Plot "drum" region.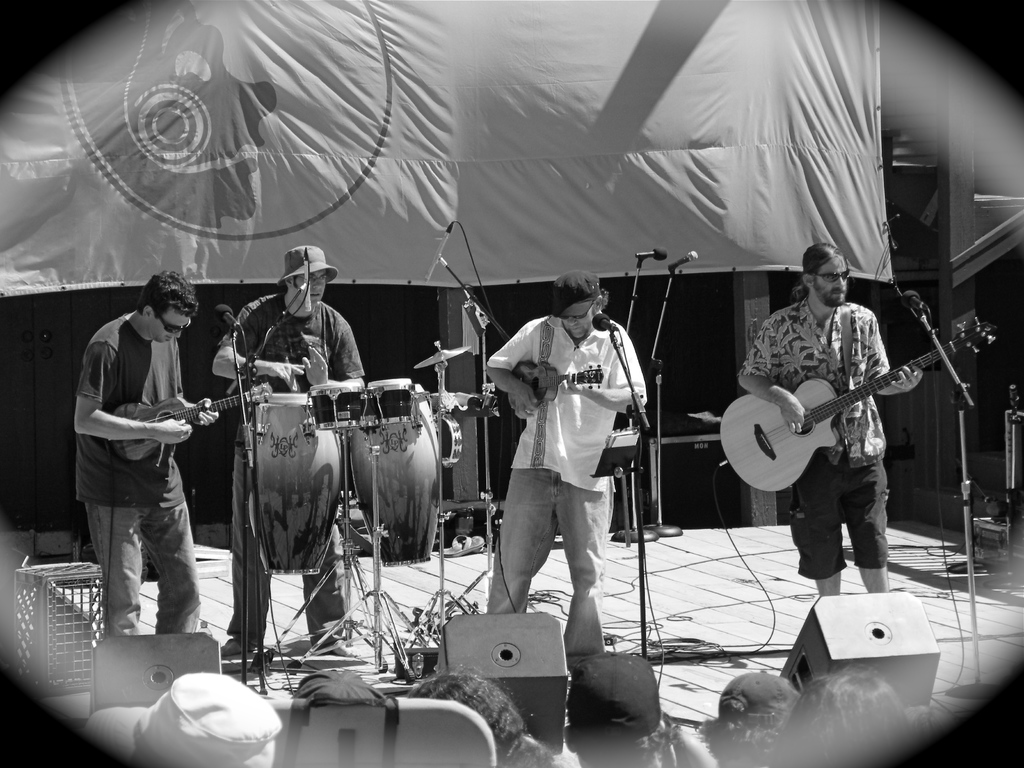
Plotted at BBox(351, 383, 444, 569).
